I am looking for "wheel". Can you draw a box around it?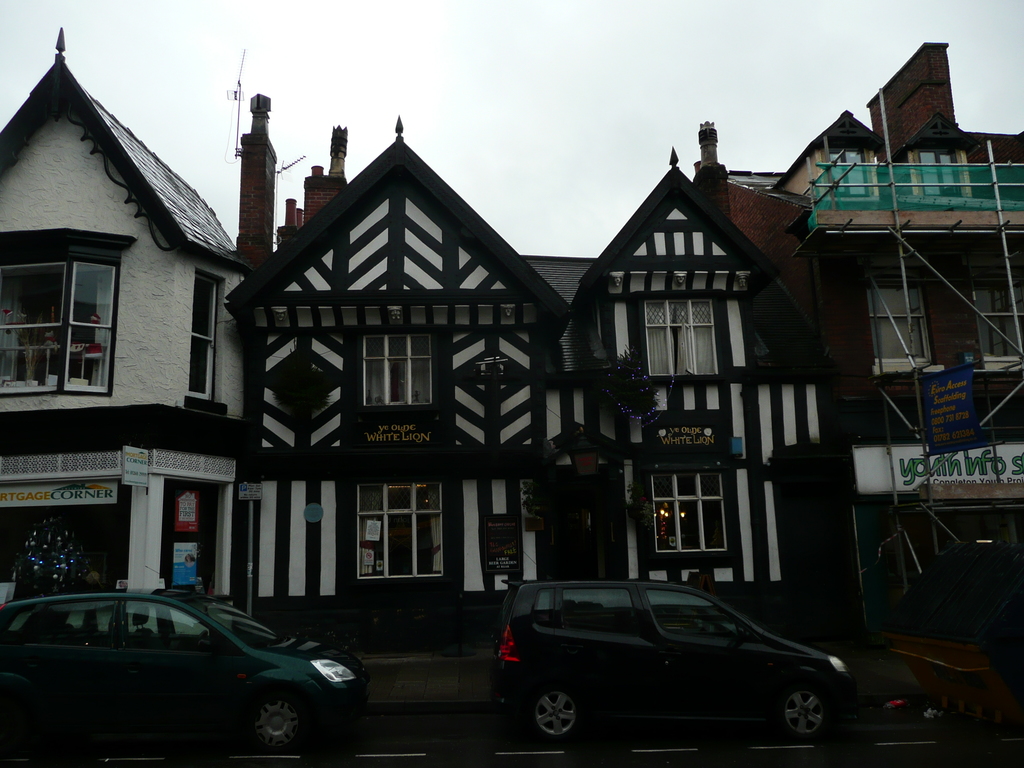
Sure, the bounding box is (767,680,829,740).
